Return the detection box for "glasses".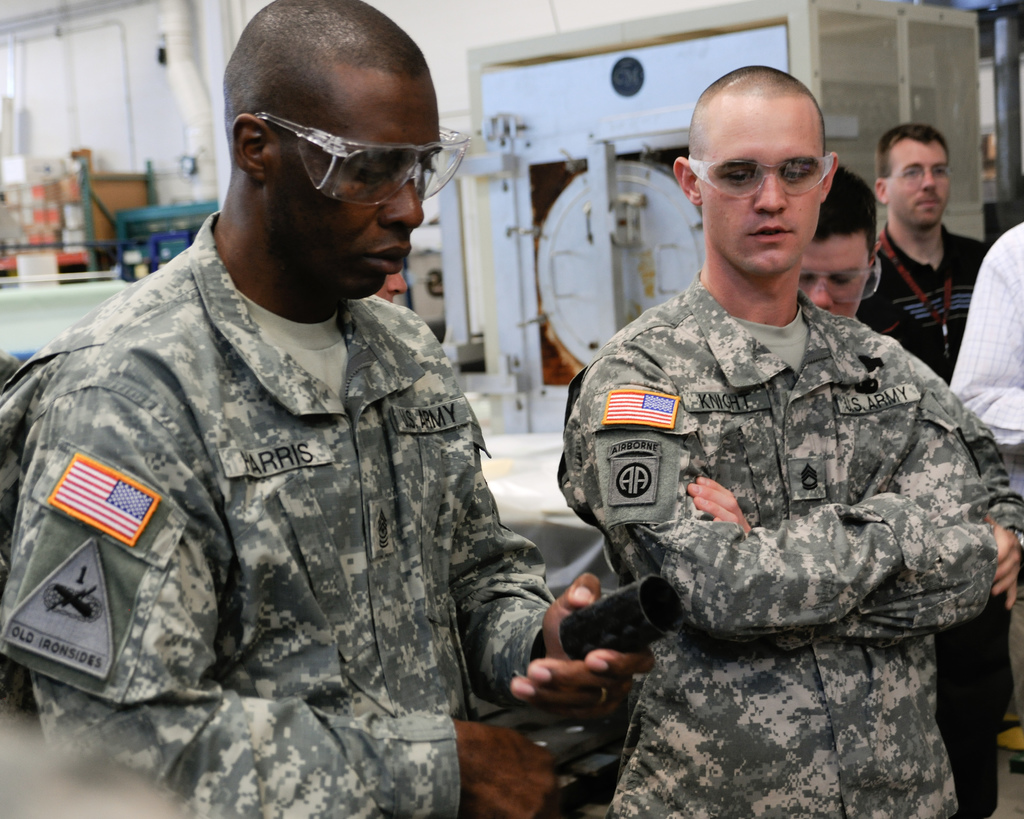
{"left": 692, "top": 140, "right": 845, "bottom": 197}.
